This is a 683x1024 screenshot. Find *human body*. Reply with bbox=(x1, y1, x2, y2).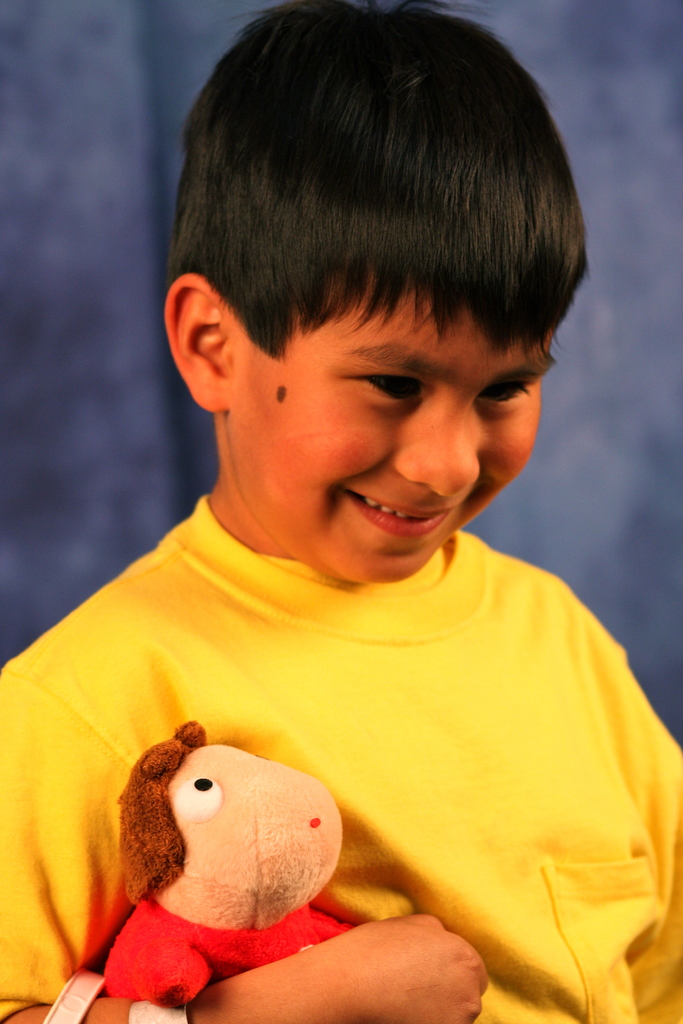
bbox=(0, 0, 682, 1023).
